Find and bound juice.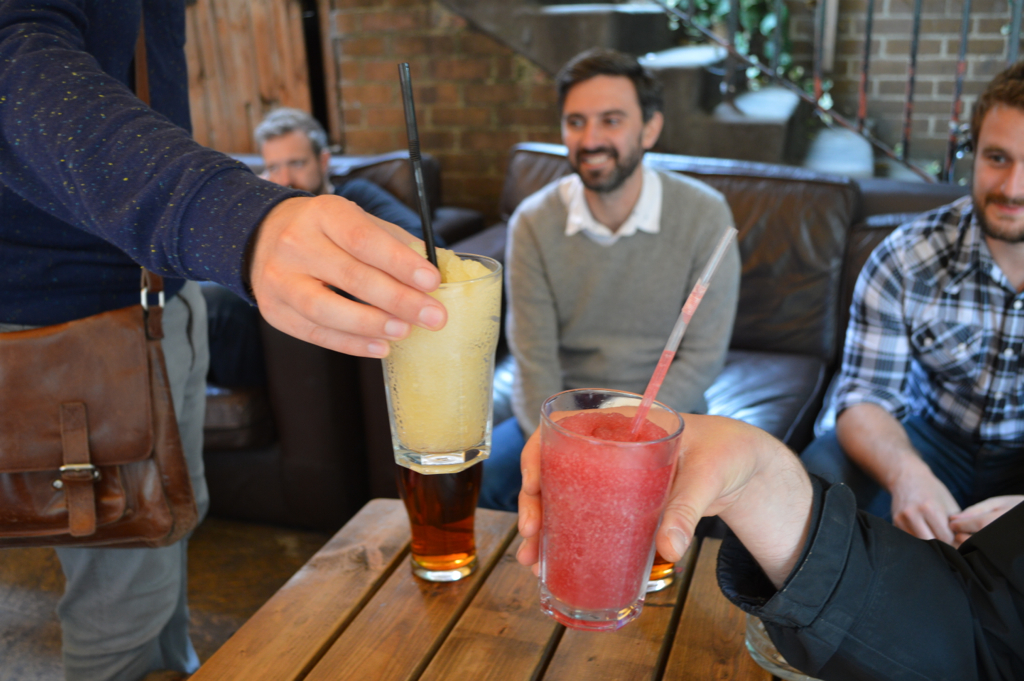
Bound: 525:396:688:624.
